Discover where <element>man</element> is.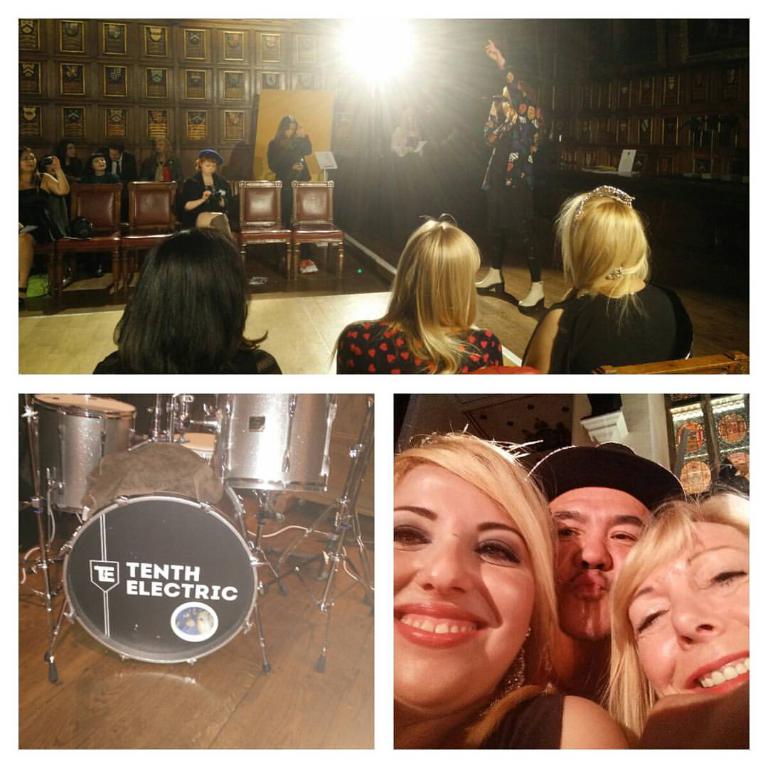
Discovered at locate(101, 142, 137, 215).
